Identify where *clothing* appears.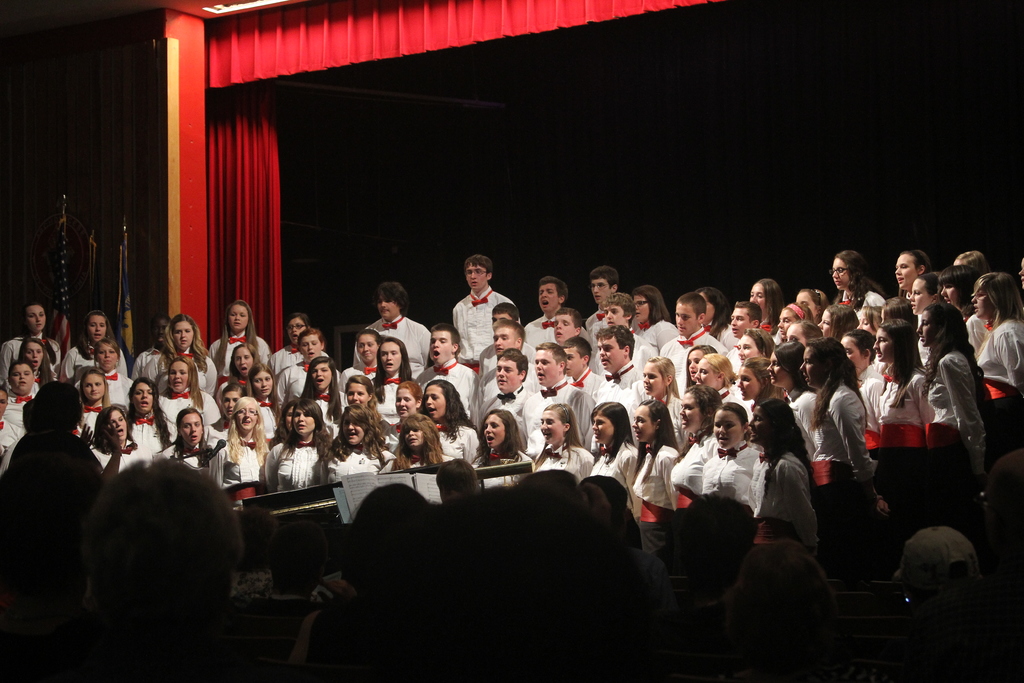
Appears at 715 383 741 404.
